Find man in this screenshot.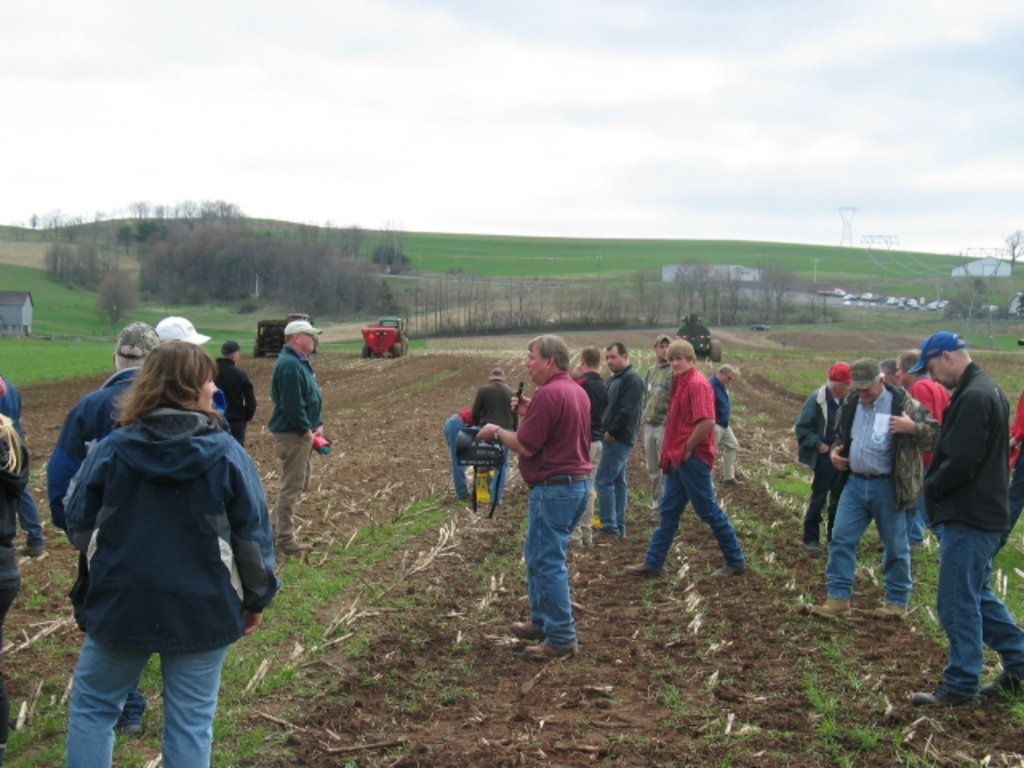
The bounding box for man is l=48, t=317, r=166, b=734.
